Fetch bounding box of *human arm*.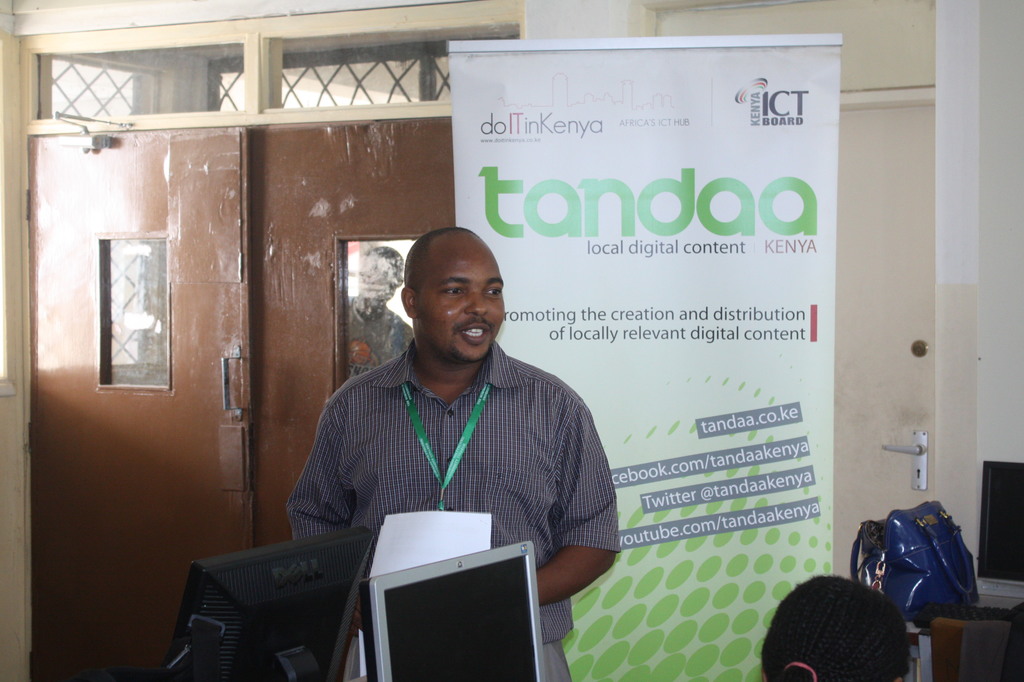
Bbox: locate(533, 428, 625, 640).
